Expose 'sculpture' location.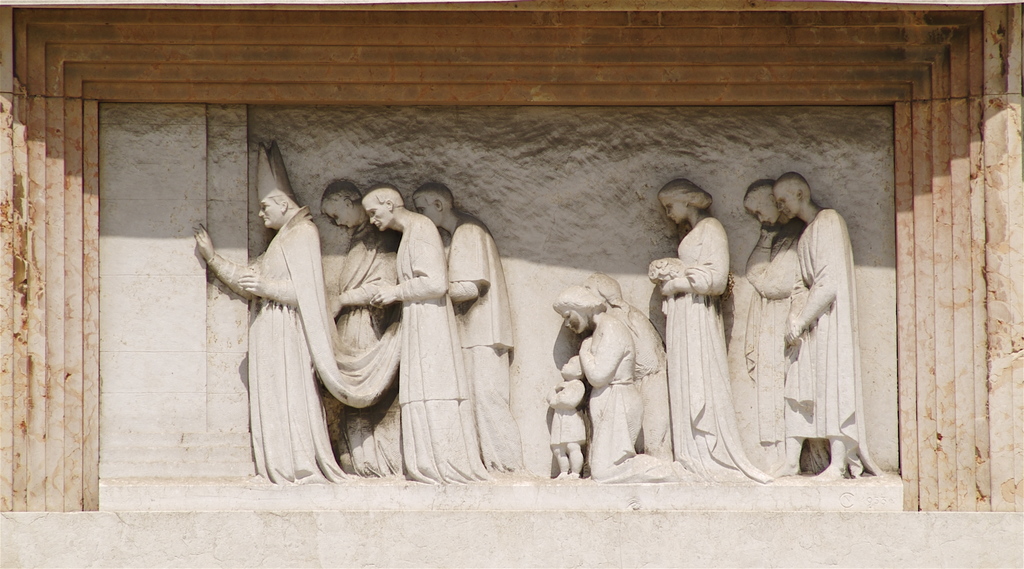
Exposed at select_region(650, 179, 769, 491).
